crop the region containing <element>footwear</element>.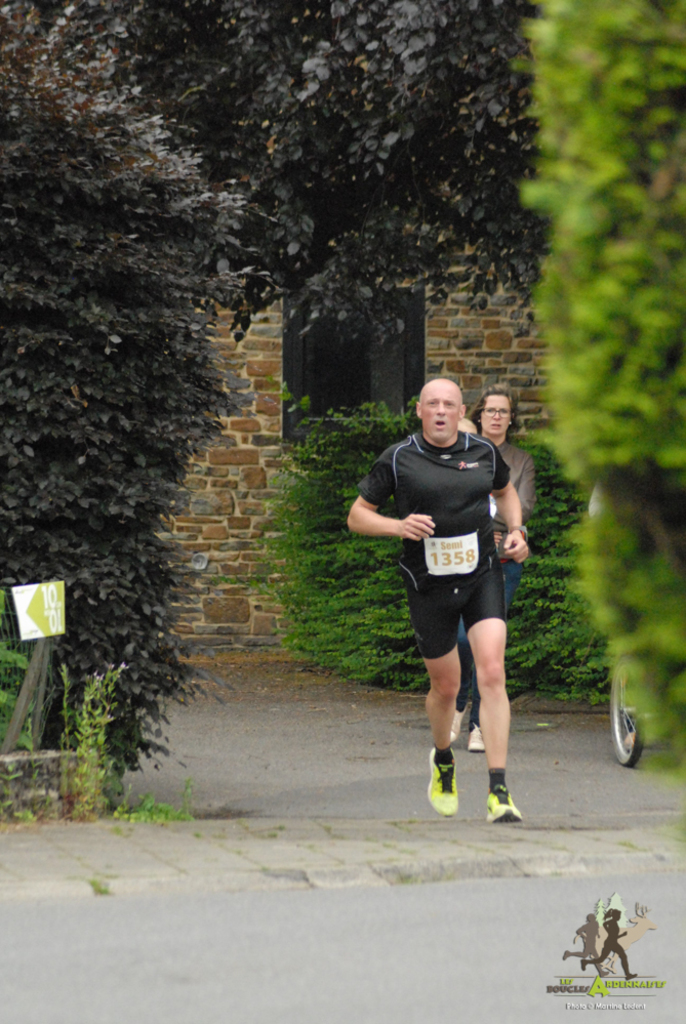
Crop region: rect(452, 700, 468, 743).
